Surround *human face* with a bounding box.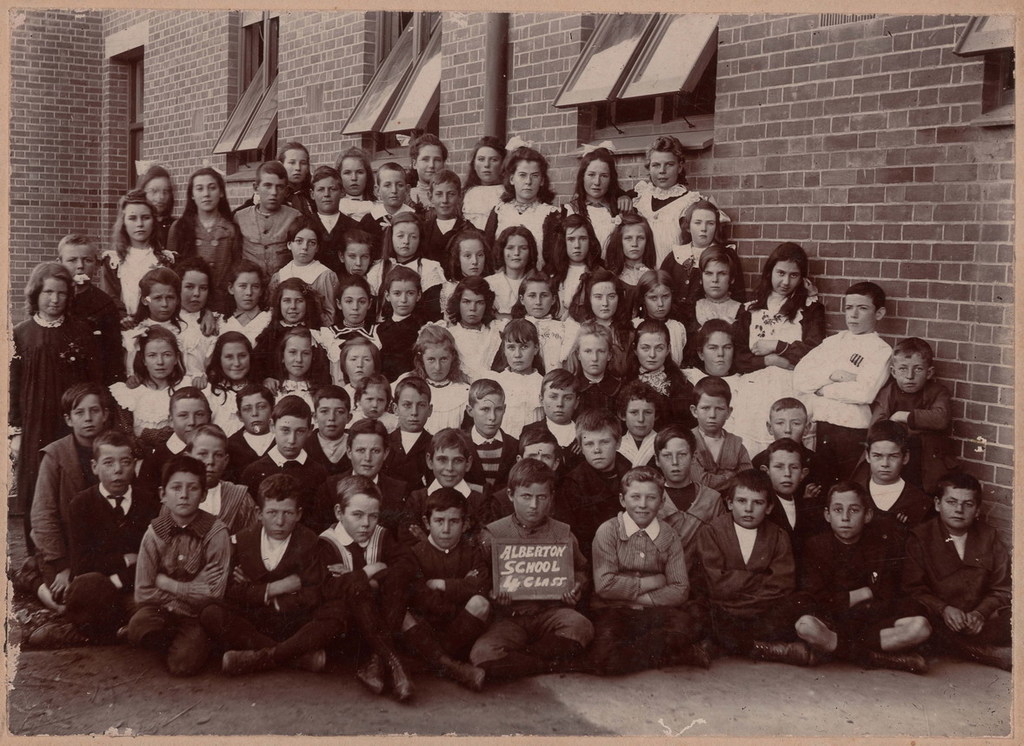
[left=317, top=177, right=337, bottom=213].
